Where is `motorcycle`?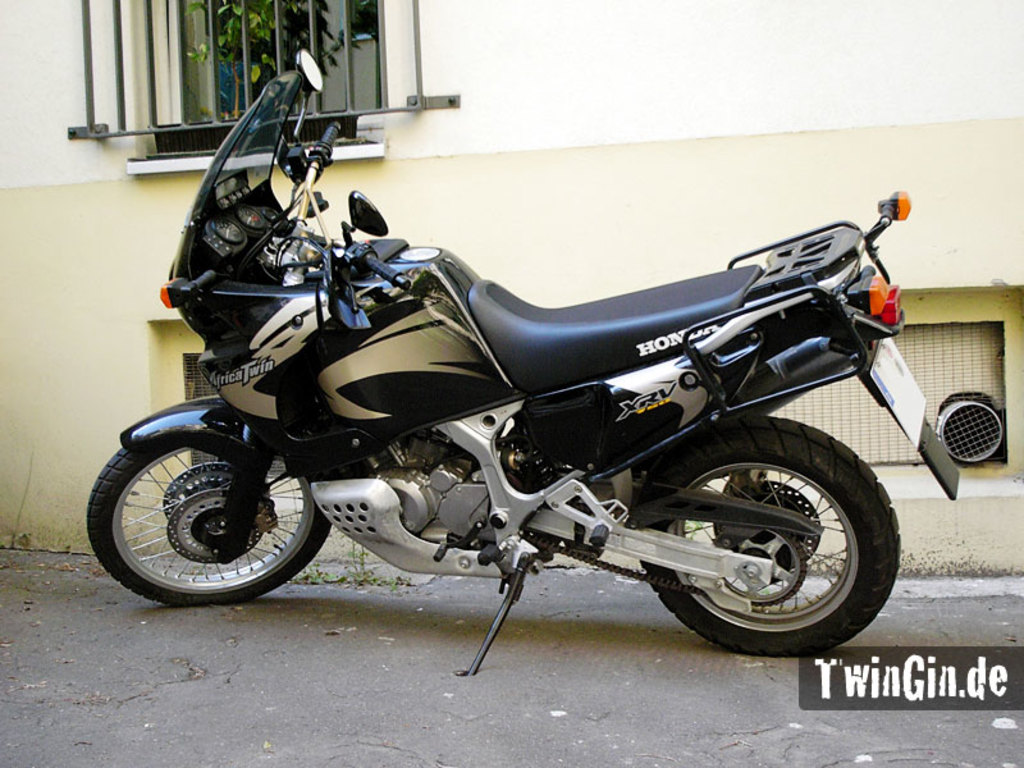
(left=97, top=113, right=964, bottom=695).
